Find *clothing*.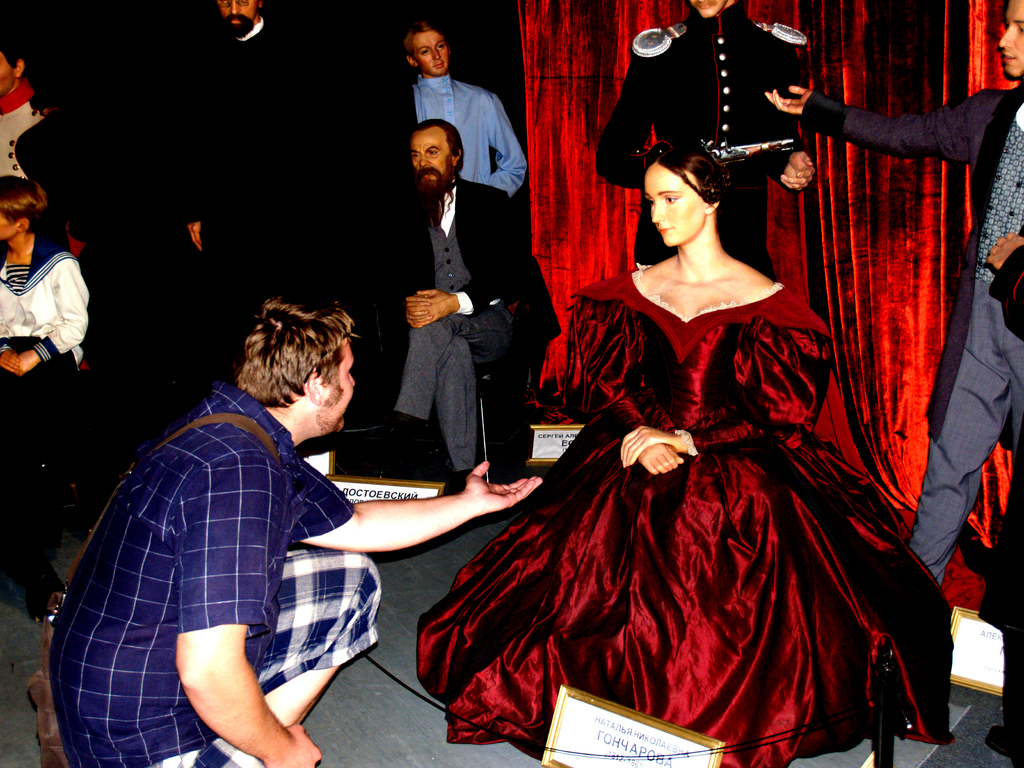
x1=410, y1=71, x2=530, y2=193.
